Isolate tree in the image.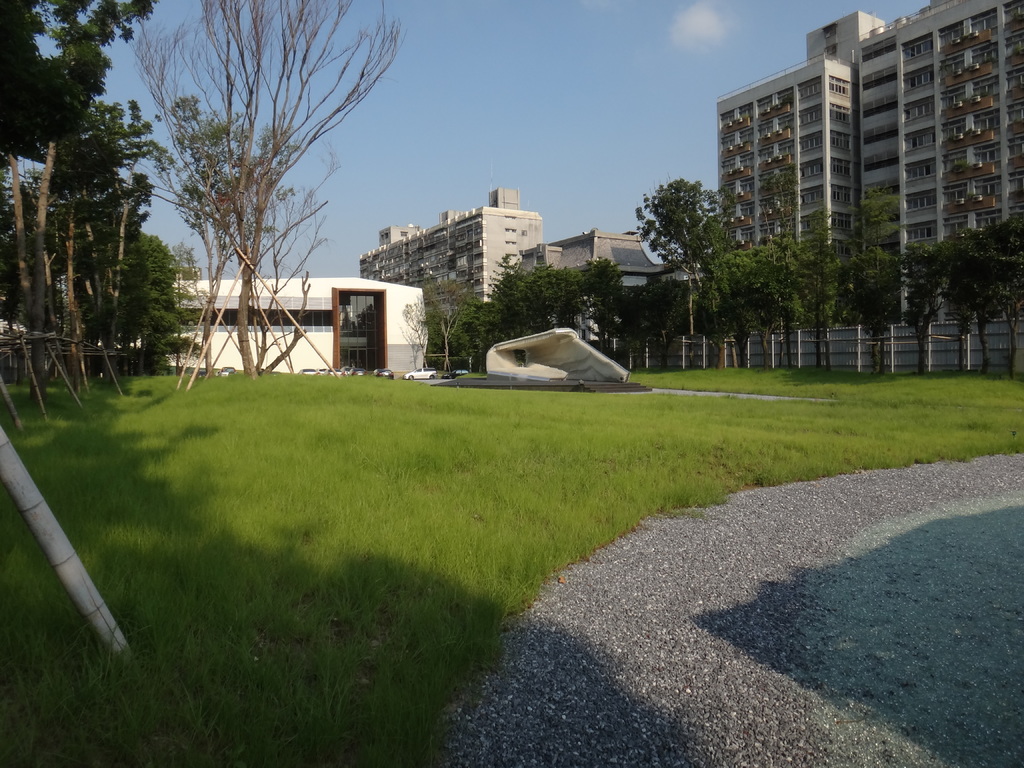
Isolated region: l=726, t=165, r=814, b=357.
